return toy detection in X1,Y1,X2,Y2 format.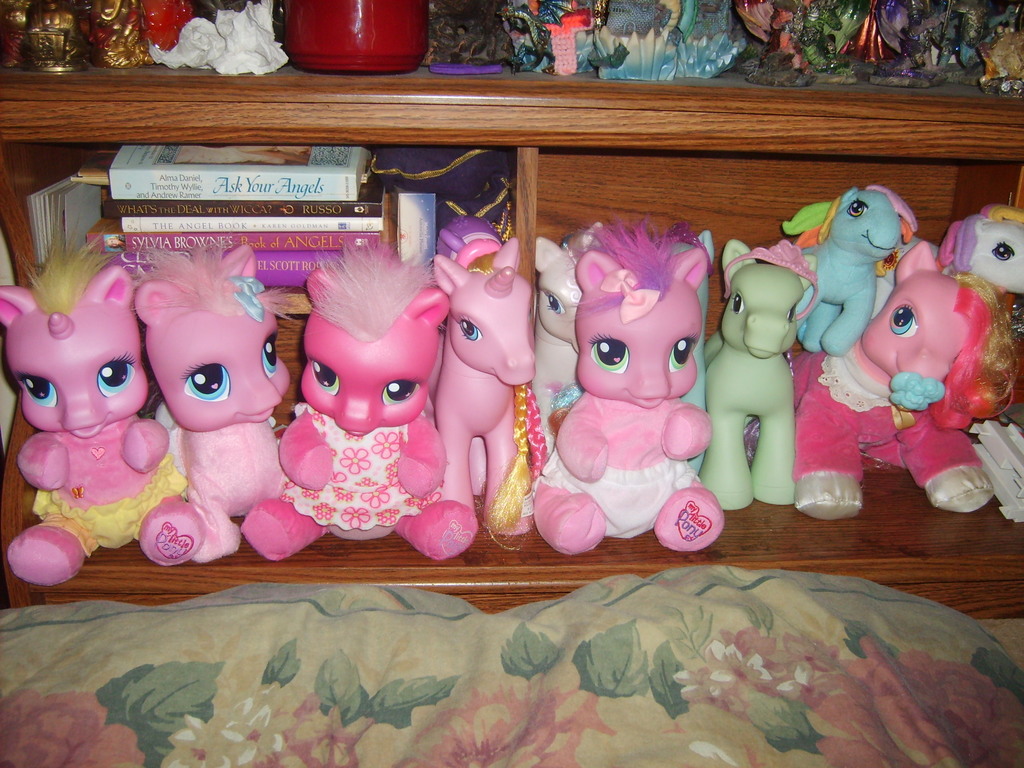
433,239,534,540.
